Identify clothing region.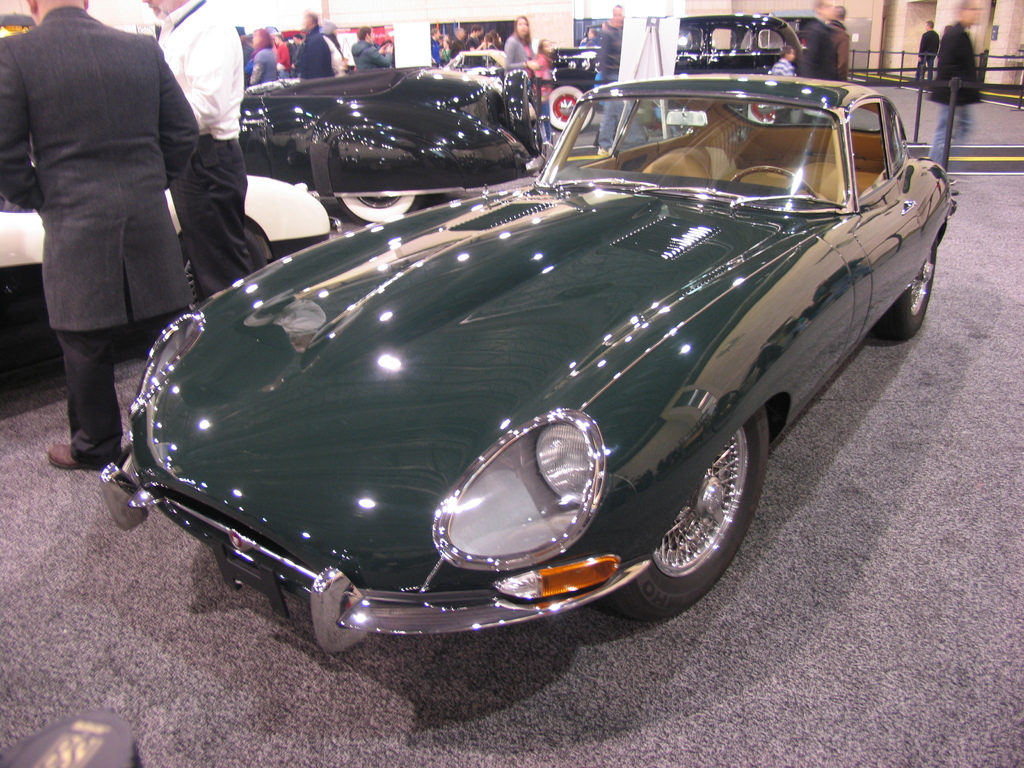
Region: pyautogui.locateOnScreen(596, 20, 639, 150).
